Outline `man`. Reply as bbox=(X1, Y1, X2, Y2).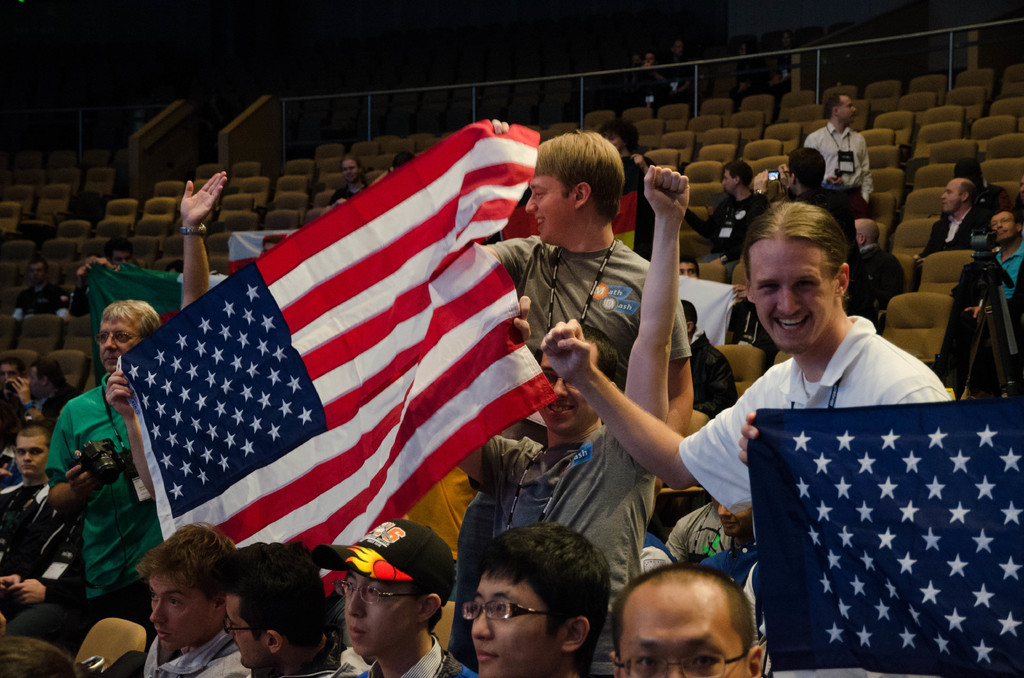
bbox=(110, 521, 253, 677).
